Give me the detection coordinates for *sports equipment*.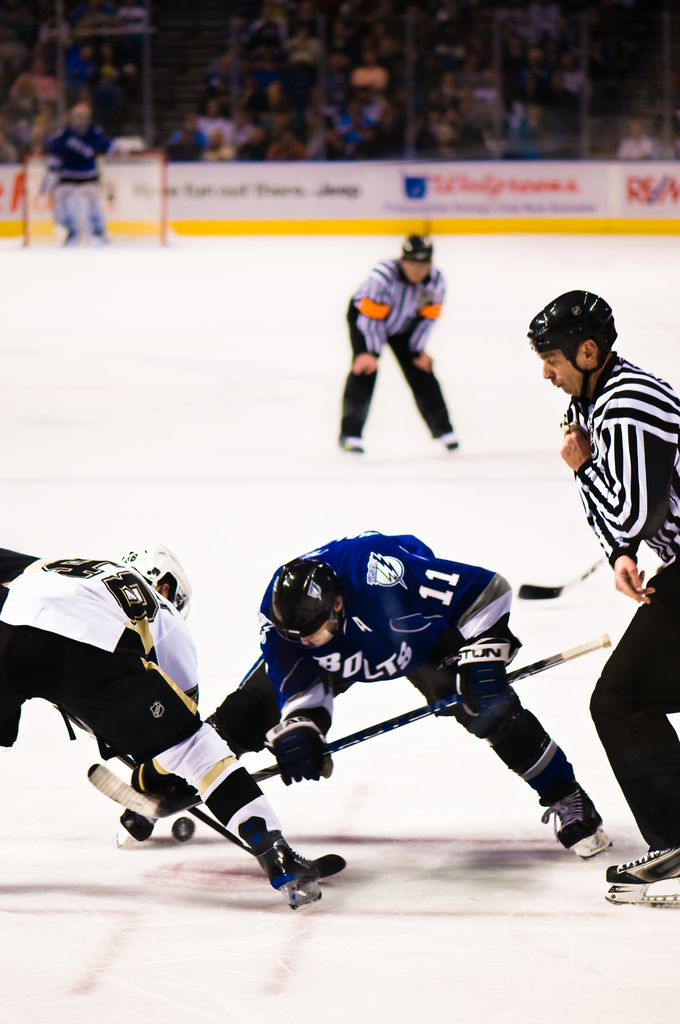
<box>262,563,353,650</box>.
